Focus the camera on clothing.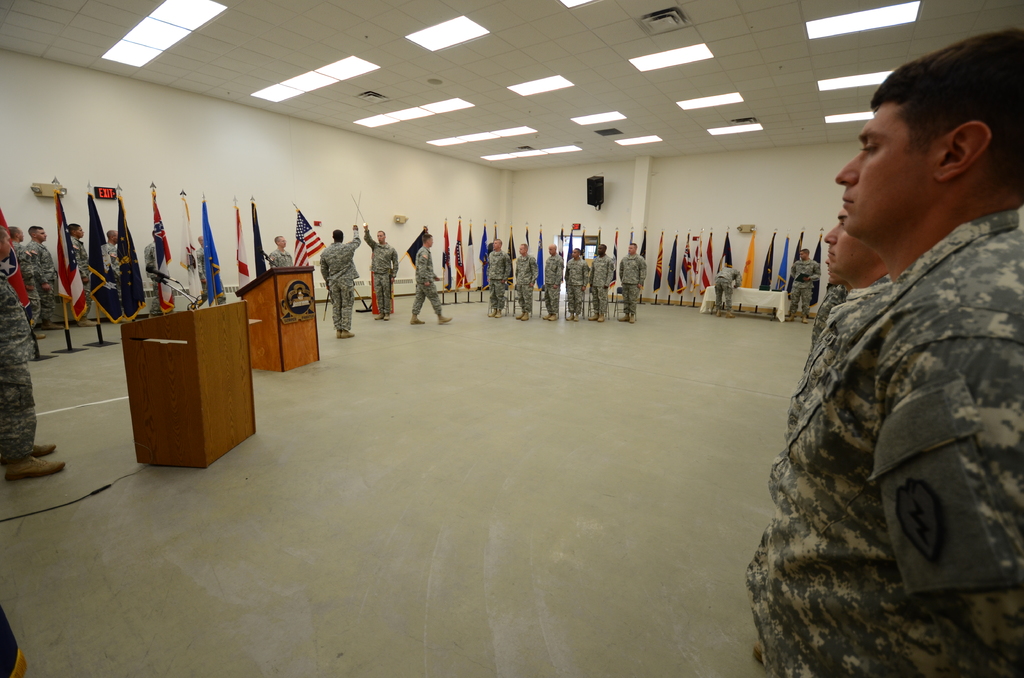
Focus region: 788/258/820/317.
